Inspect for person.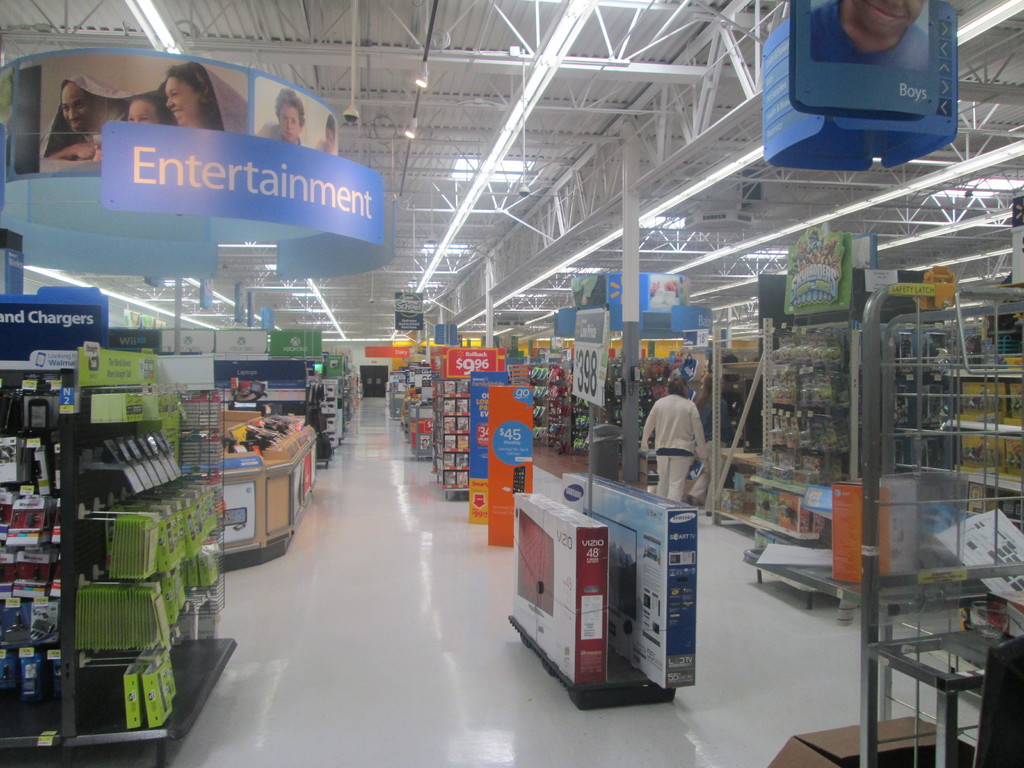
Inspection: 258 90 310 148.
